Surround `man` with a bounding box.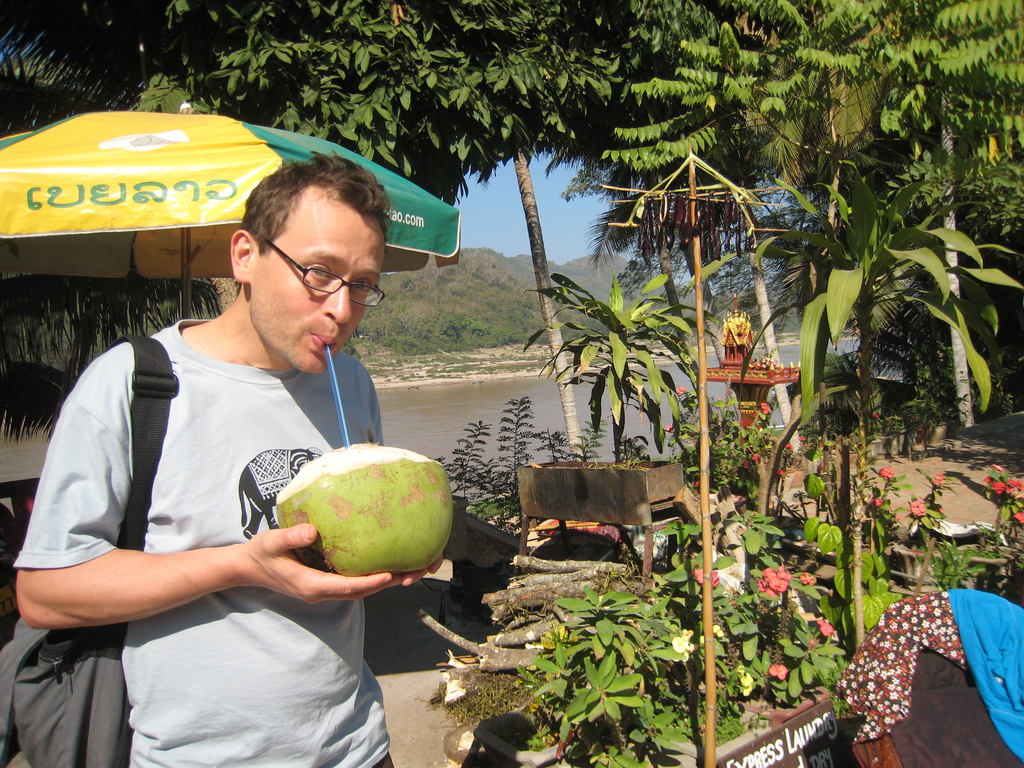
(x1=26, y1=177, x2=419, y2=703).
